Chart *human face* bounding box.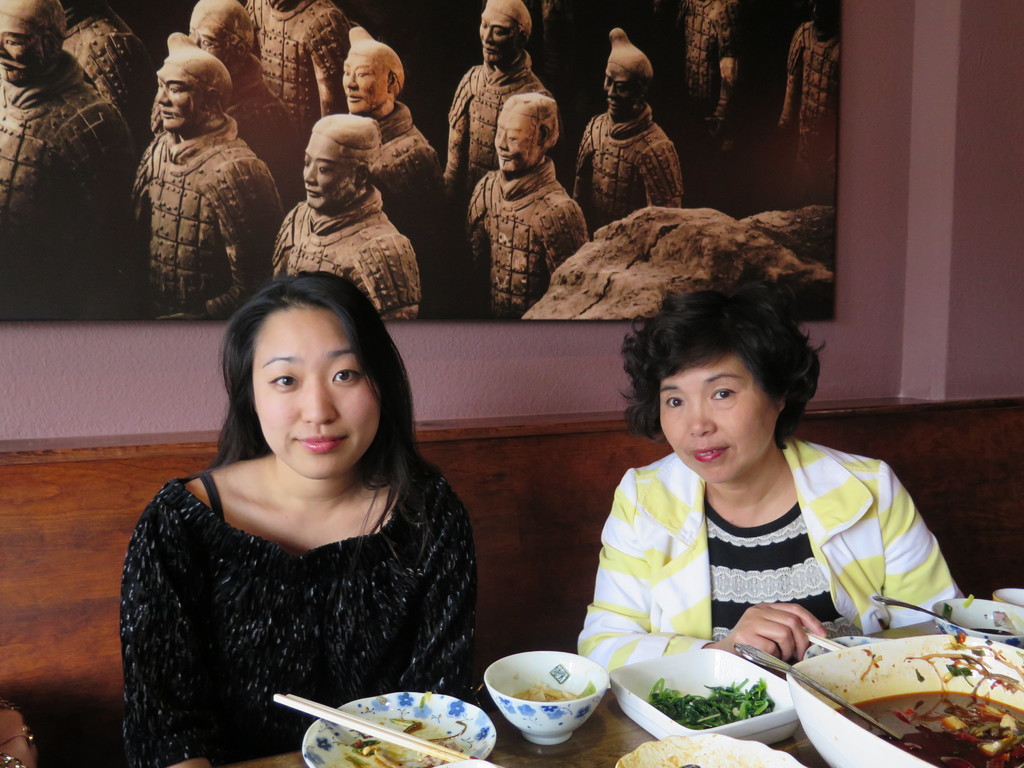
Charted: x1=302, y1=137, x2=353, y2=208.
